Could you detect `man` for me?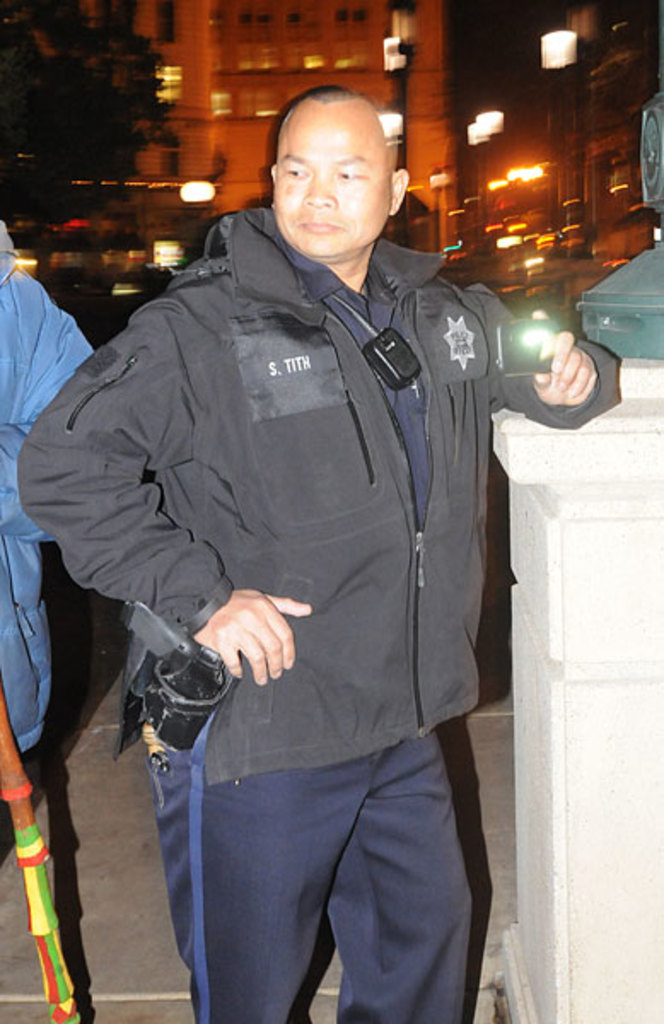
Detection result: 50, 56, 579, 1009.
